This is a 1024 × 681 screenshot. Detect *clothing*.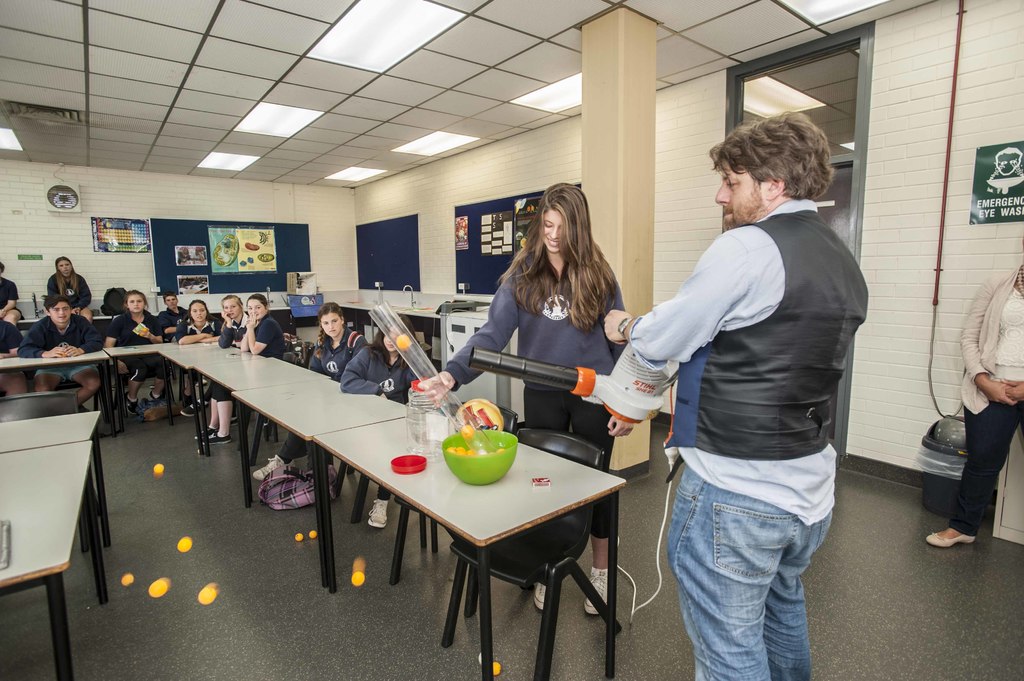
<box>19,272,102,310</box>.
